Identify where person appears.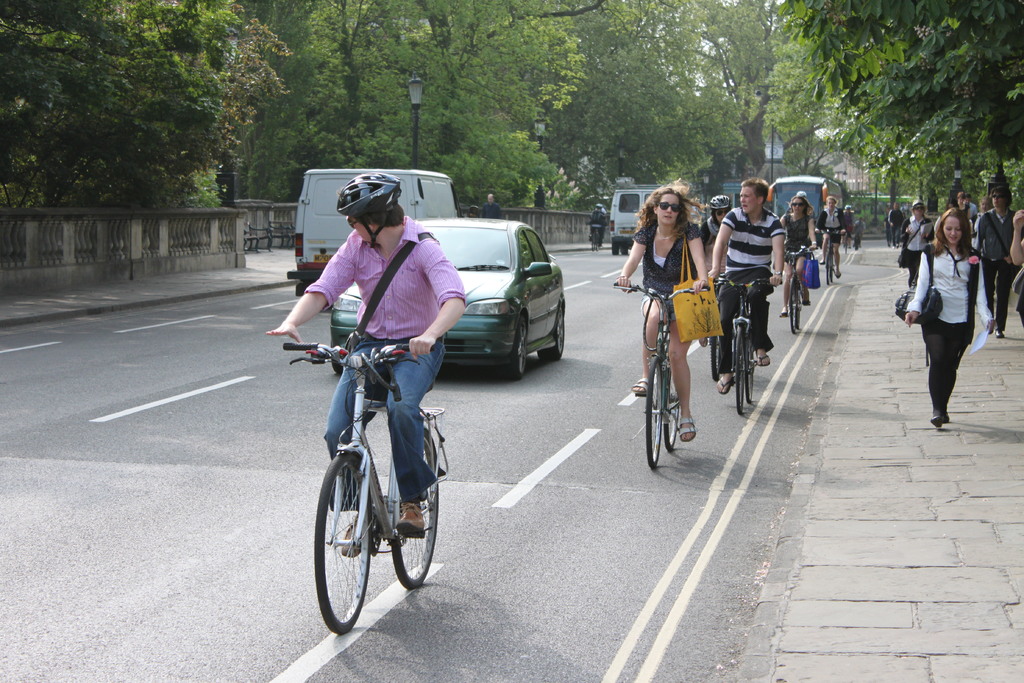
Appears at select_region(852, 218, 865, 247).
